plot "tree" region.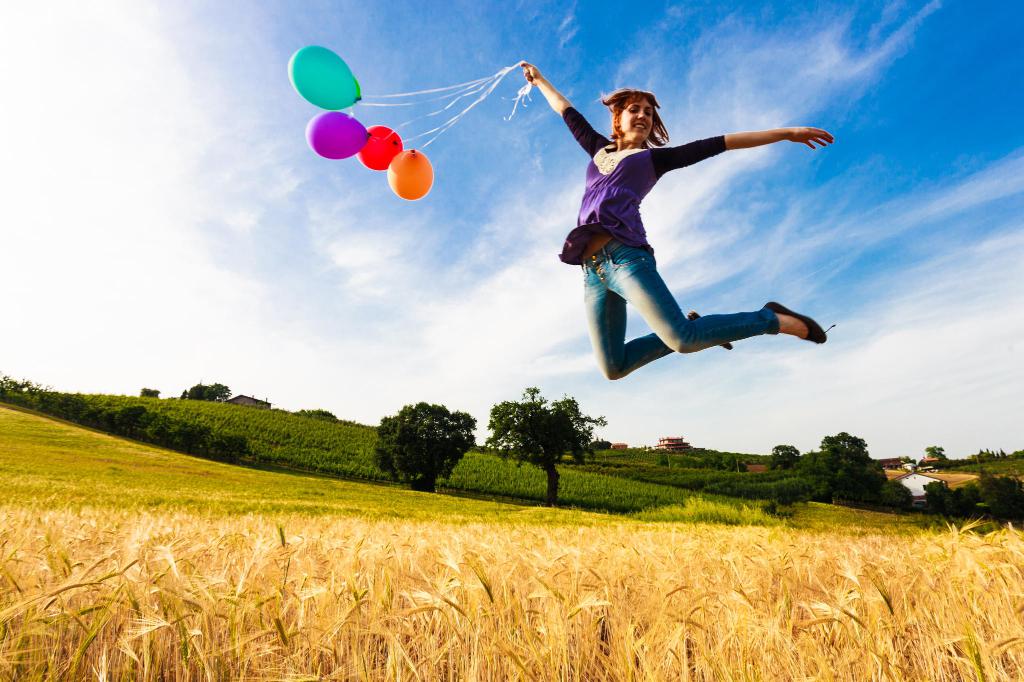
Plotted at [765,444,806,475].
